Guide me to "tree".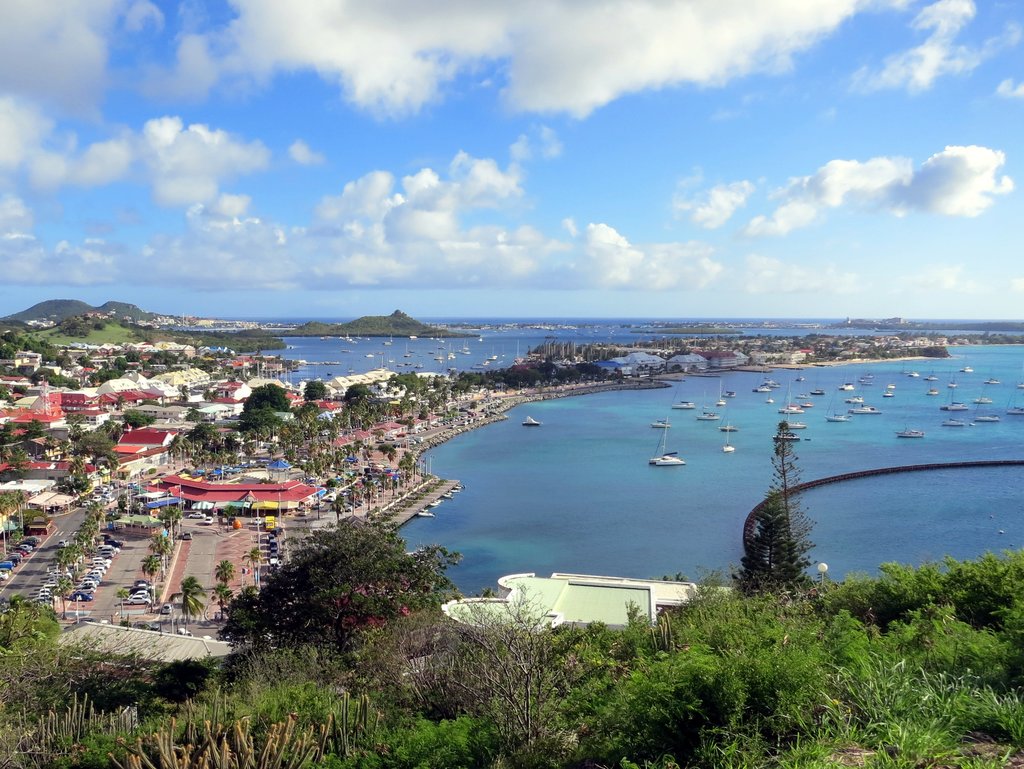
Guidance: [x1=1, y1=592, x2=60, y2=686].
